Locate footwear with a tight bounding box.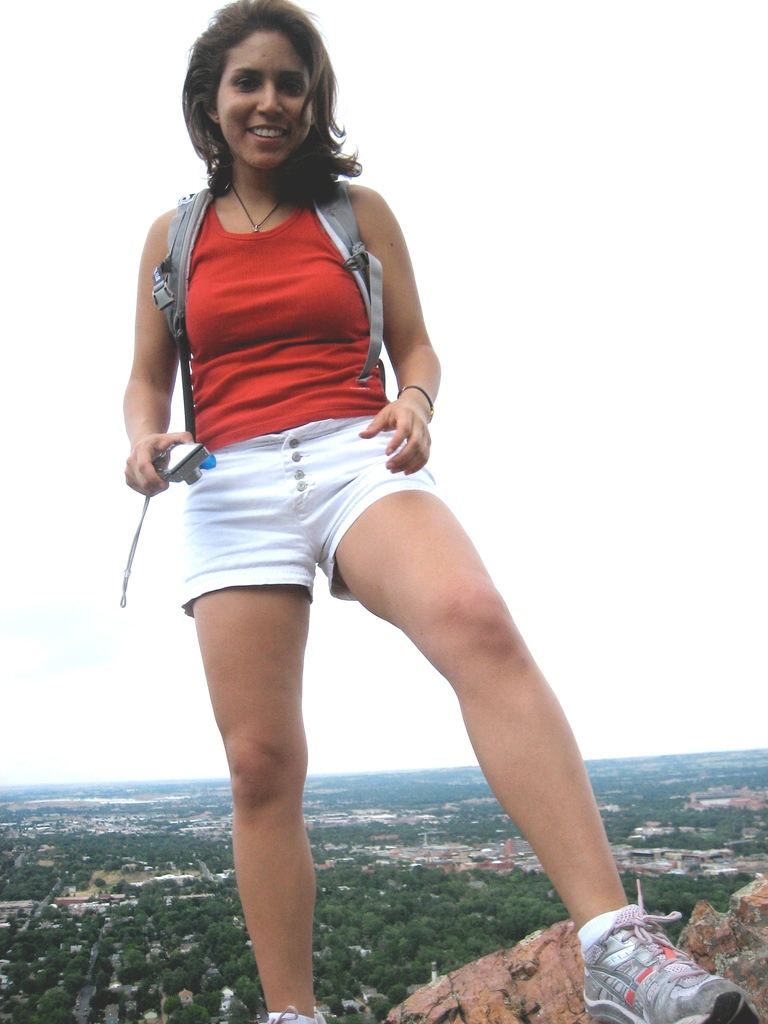
589,906,750,1023.
